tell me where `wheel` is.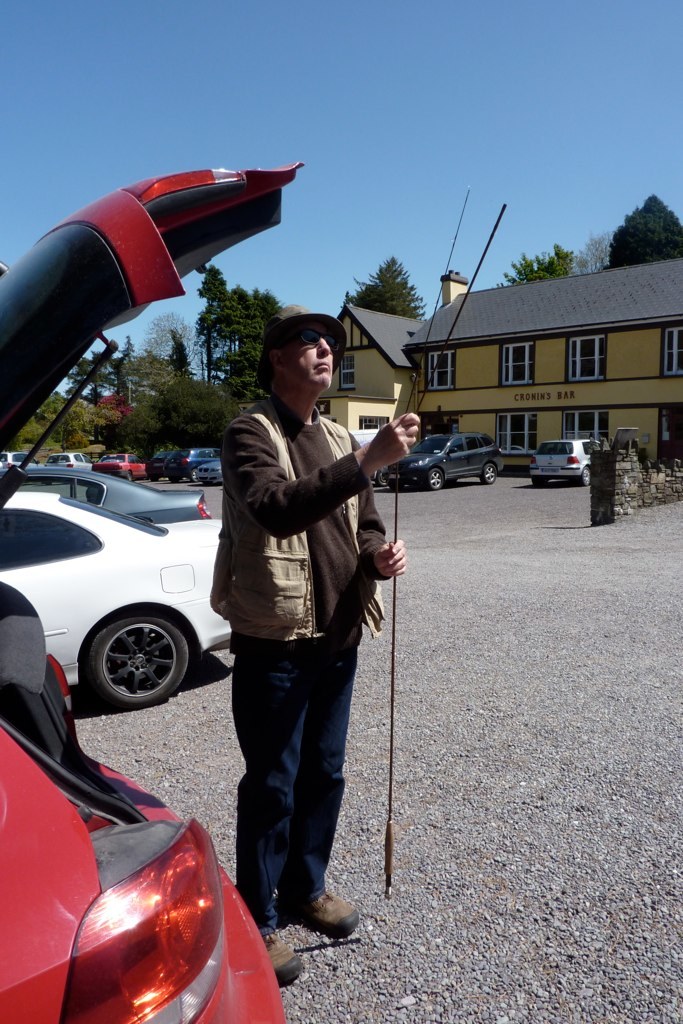
`wheel` is at <box>575,469,591,486</box>.
